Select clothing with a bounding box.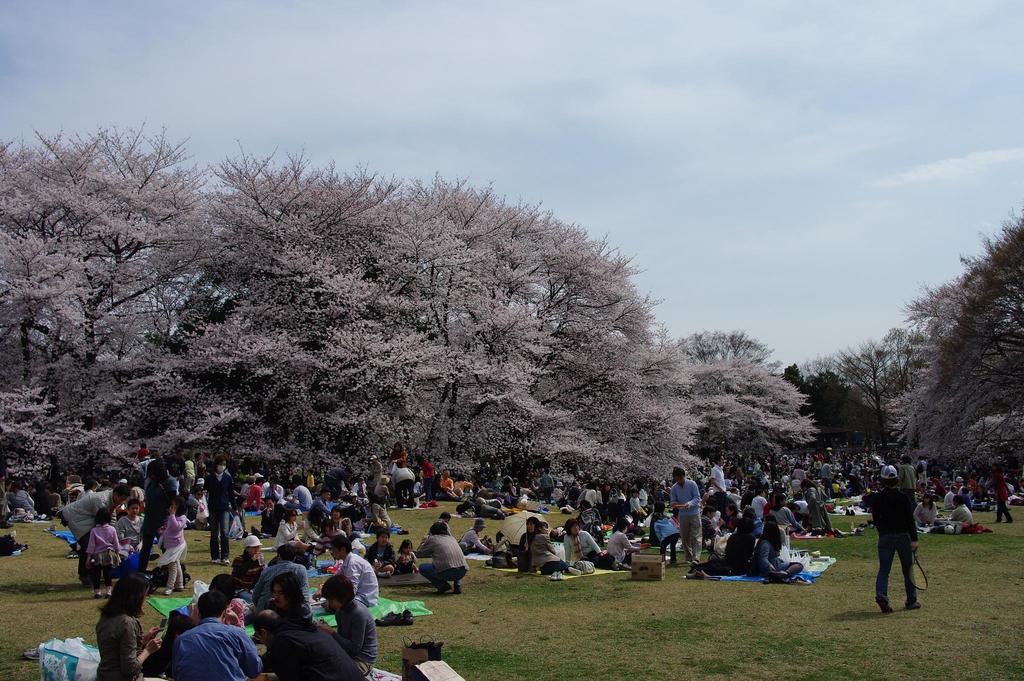
Rect(712, 529, 759, 571).
